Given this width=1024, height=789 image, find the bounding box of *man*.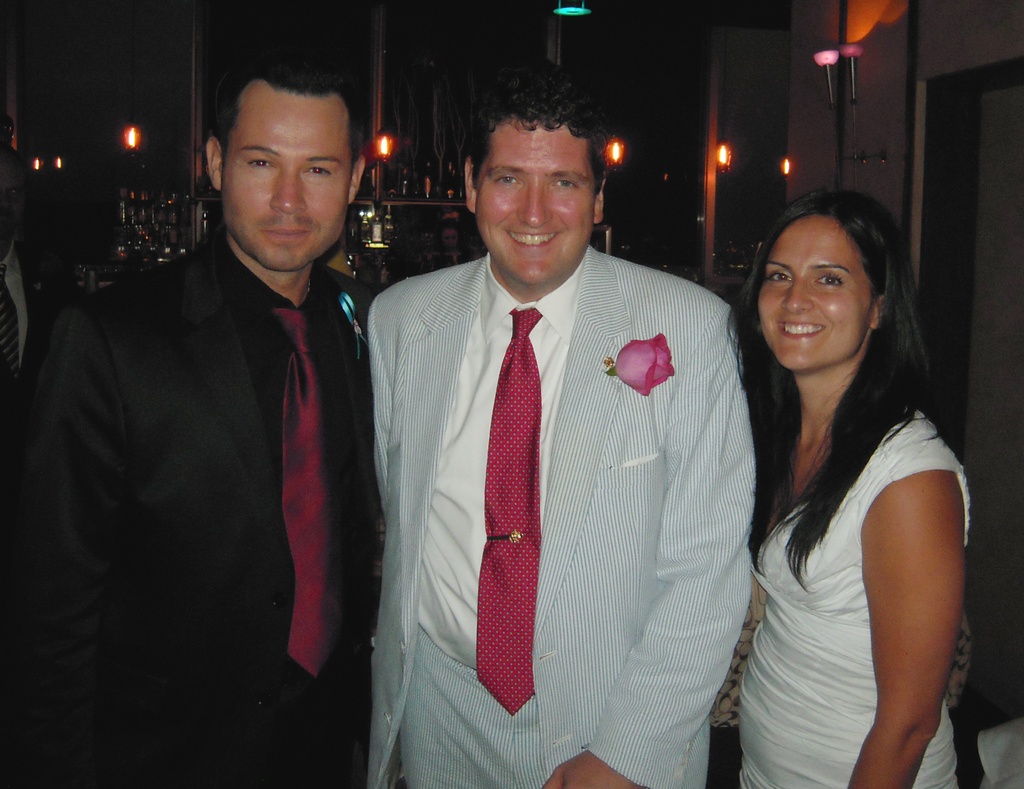
detection(346, 102, 760, 787).
